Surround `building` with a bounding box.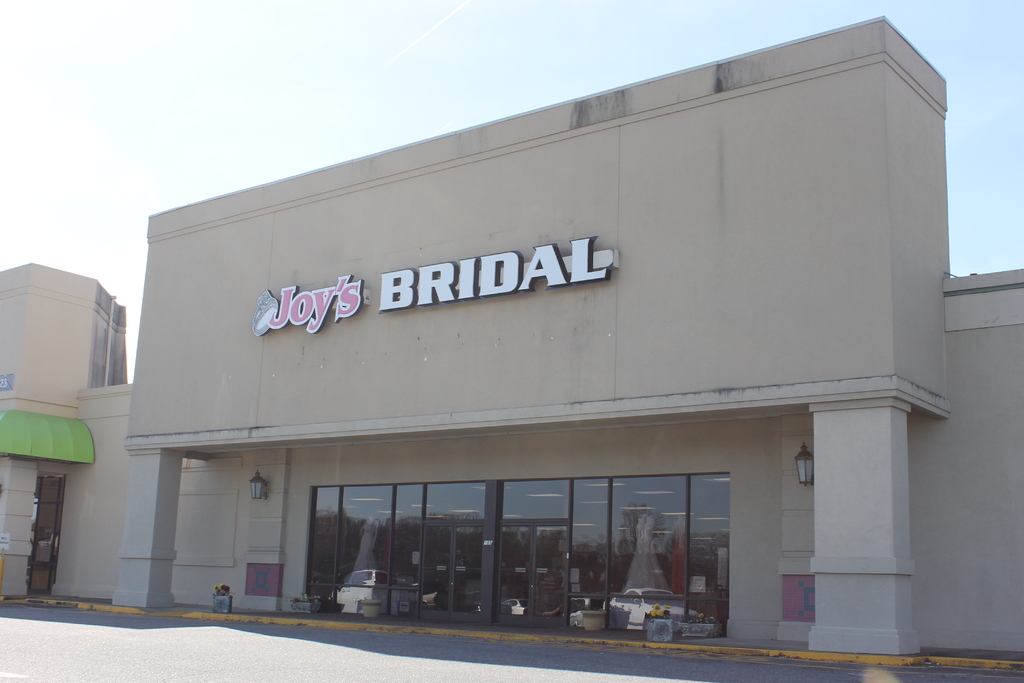
{"x1": 0, "y1": 15, "x2": 1023, "y2": 675}.
